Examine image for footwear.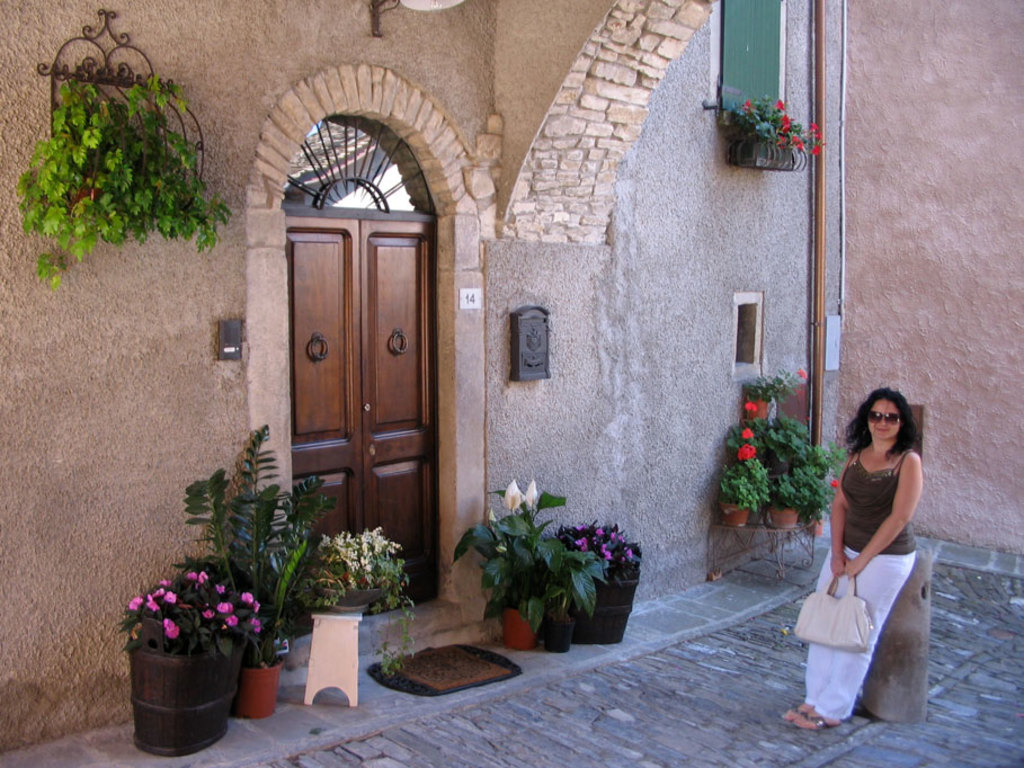
Examination result: detection(791, 706, 847, 733).
